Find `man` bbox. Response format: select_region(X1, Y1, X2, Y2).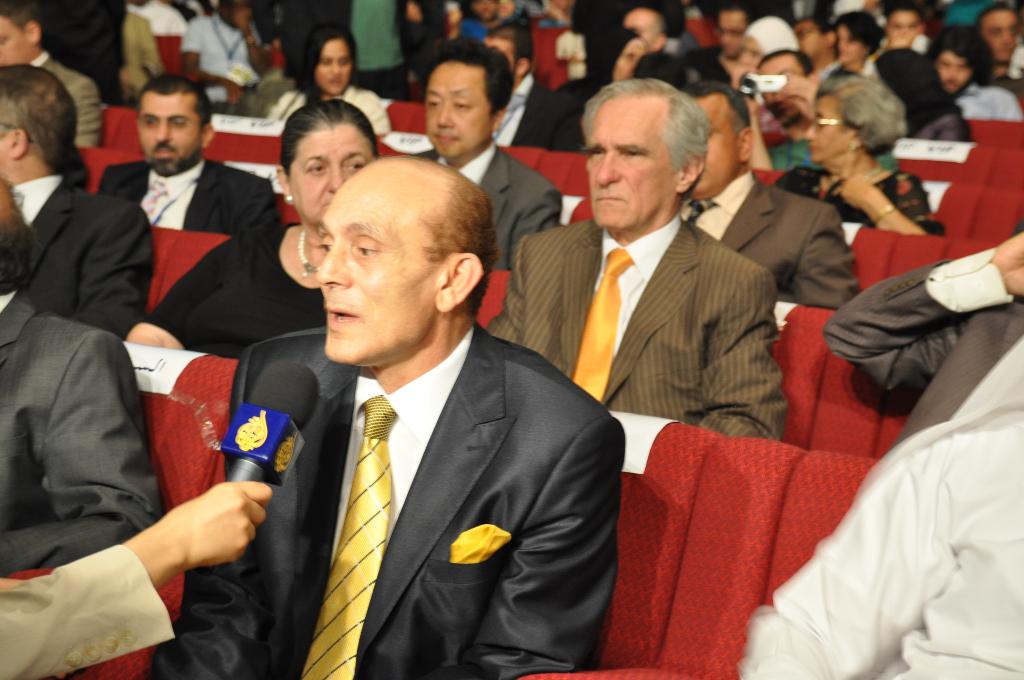
select_region(181, 0, 273, 109).
